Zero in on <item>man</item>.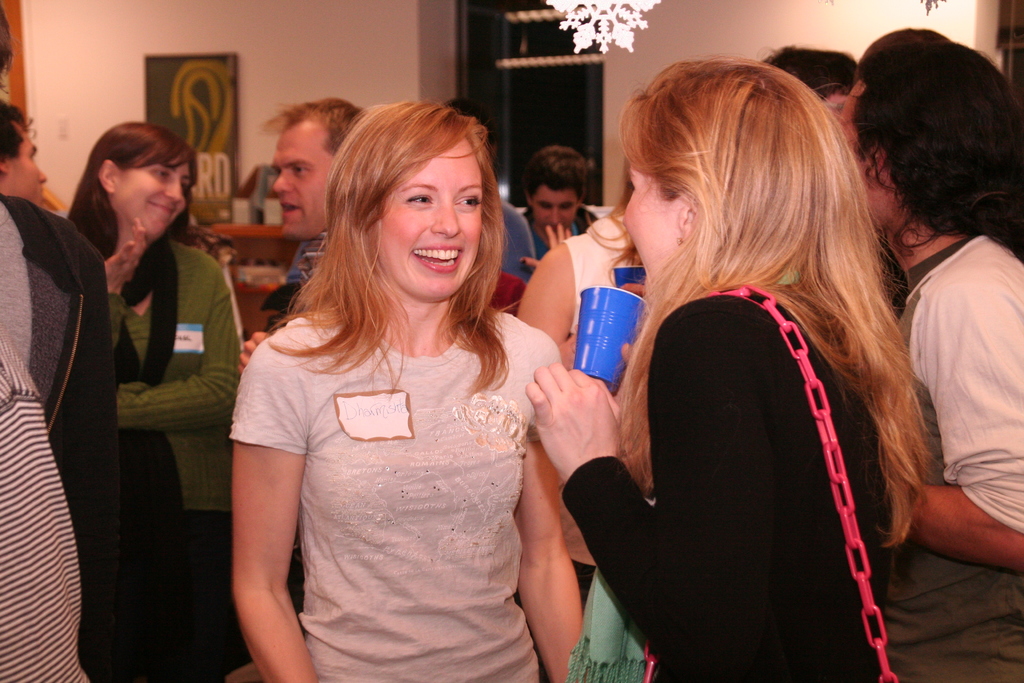
Zeroed in: 753:46:858:122.
